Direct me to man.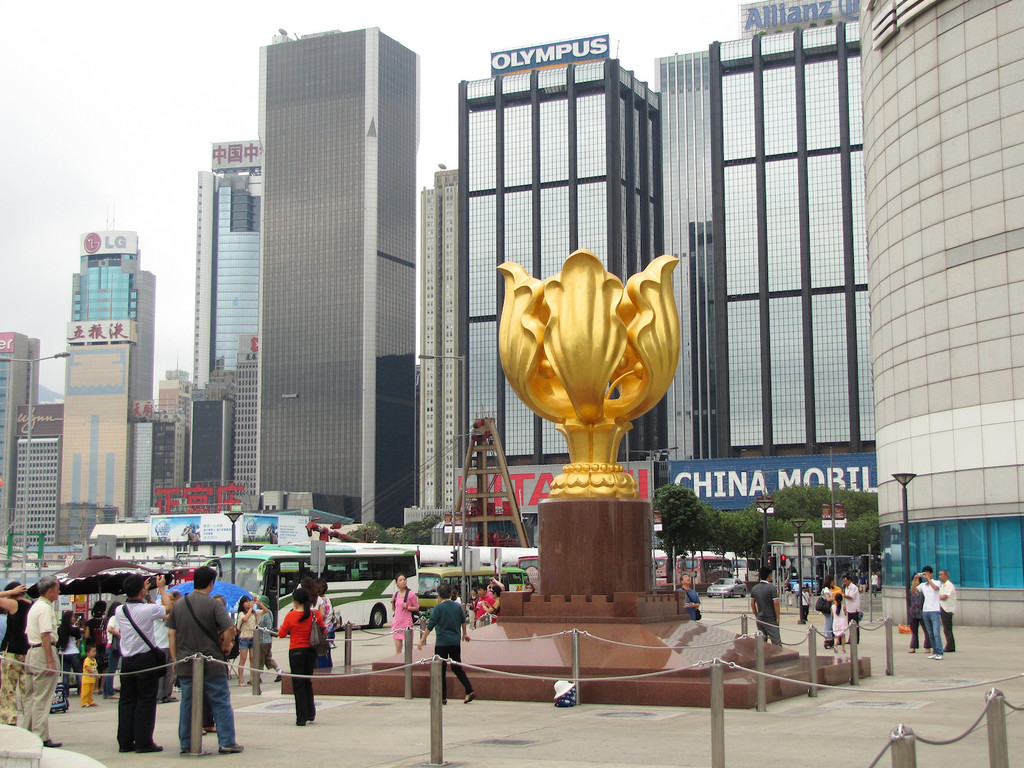
Direction: l=163, t=564, r=225, b=756.
